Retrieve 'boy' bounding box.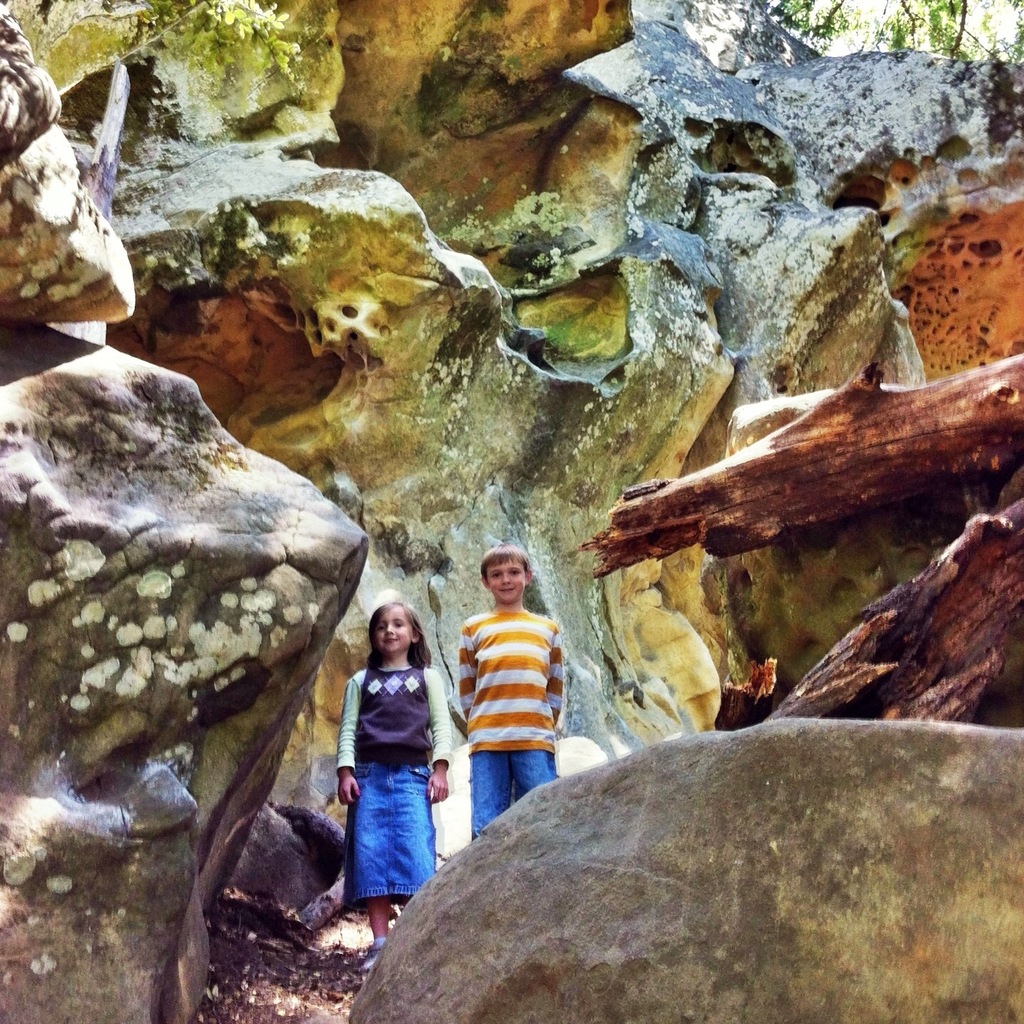
Bounding box: {"left": 452, "top": 545, "right": 569, "bottom": 836}.
